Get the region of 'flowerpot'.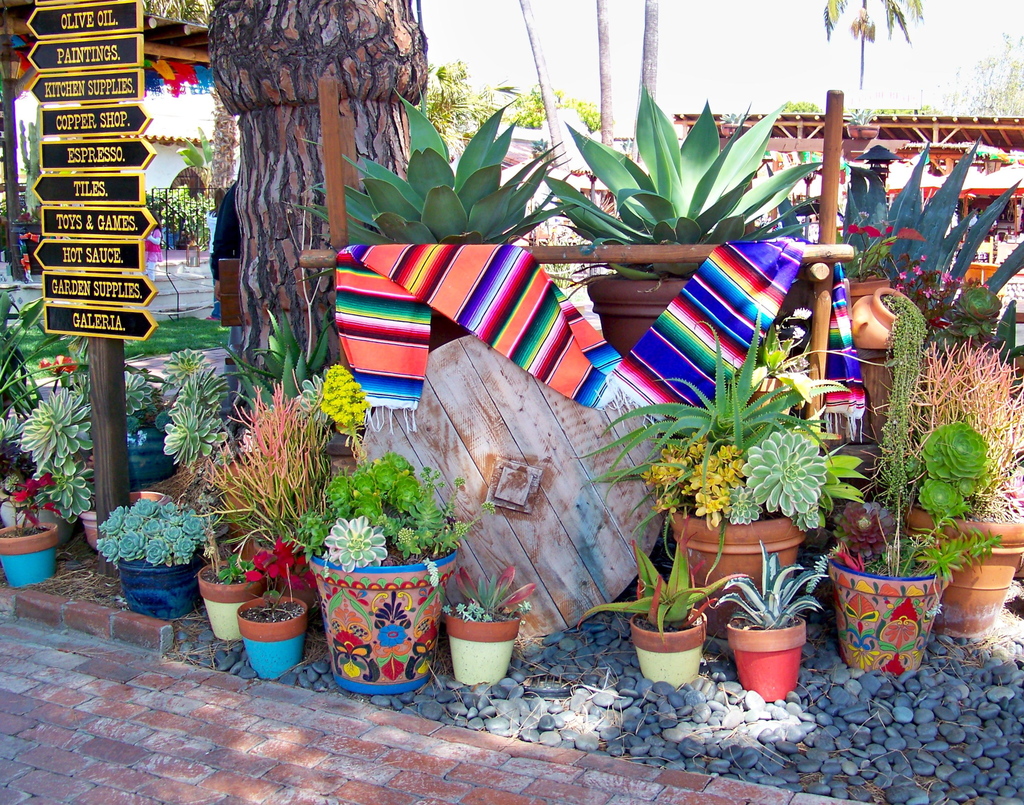
308, 544, 456, 695.
